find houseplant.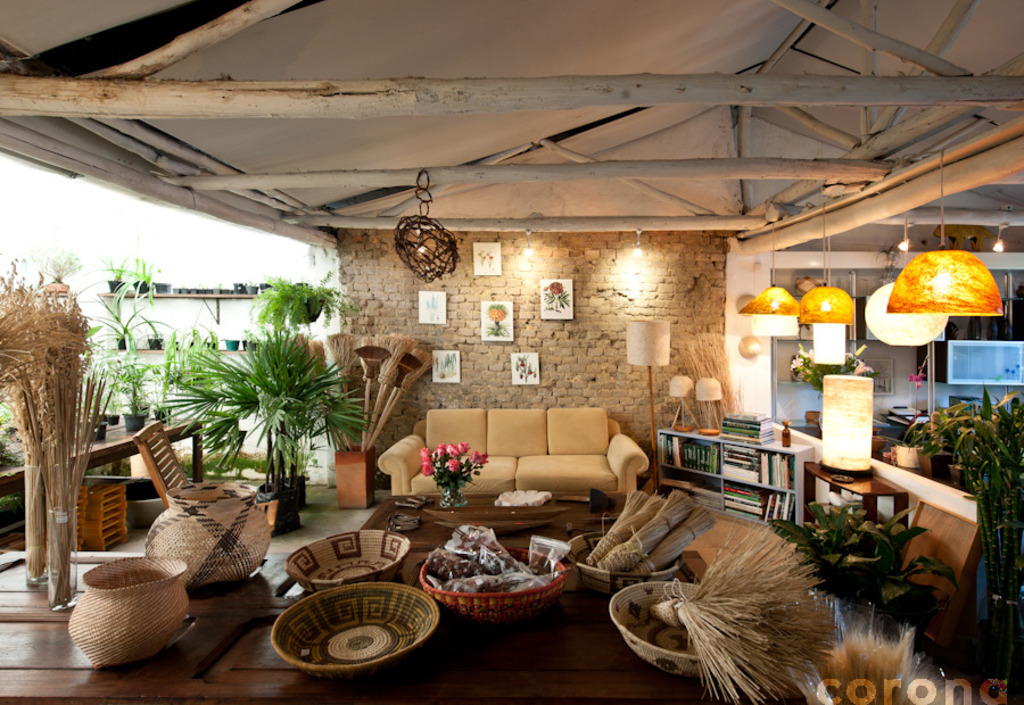
[x1=129, y1=248, x2=152, y2=298].
